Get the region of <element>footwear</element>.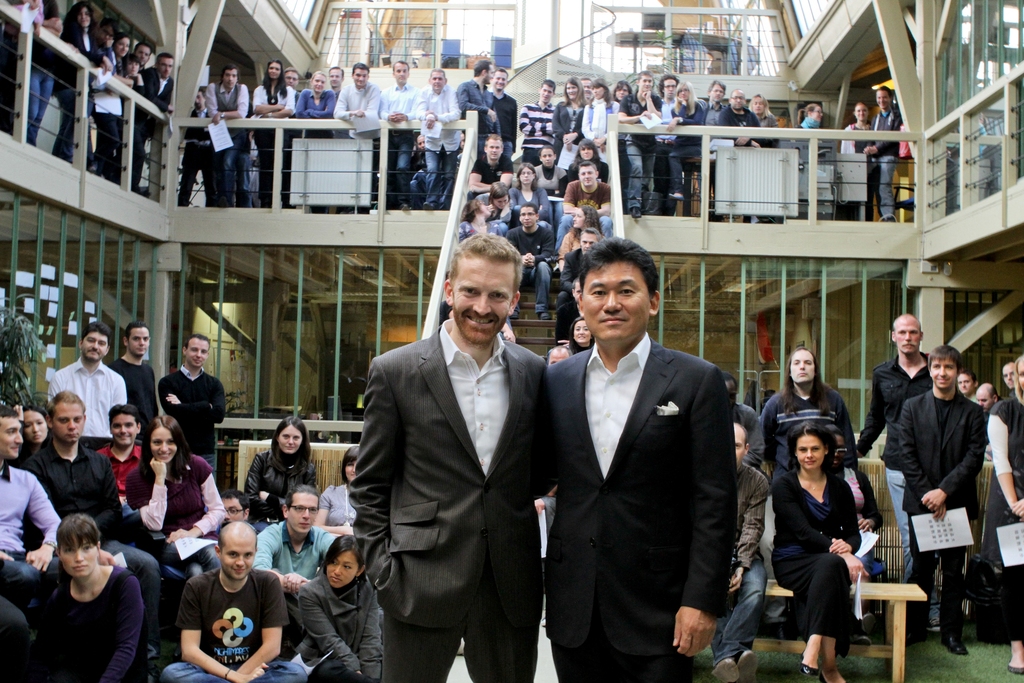
box(507, 309, 520, 322).
